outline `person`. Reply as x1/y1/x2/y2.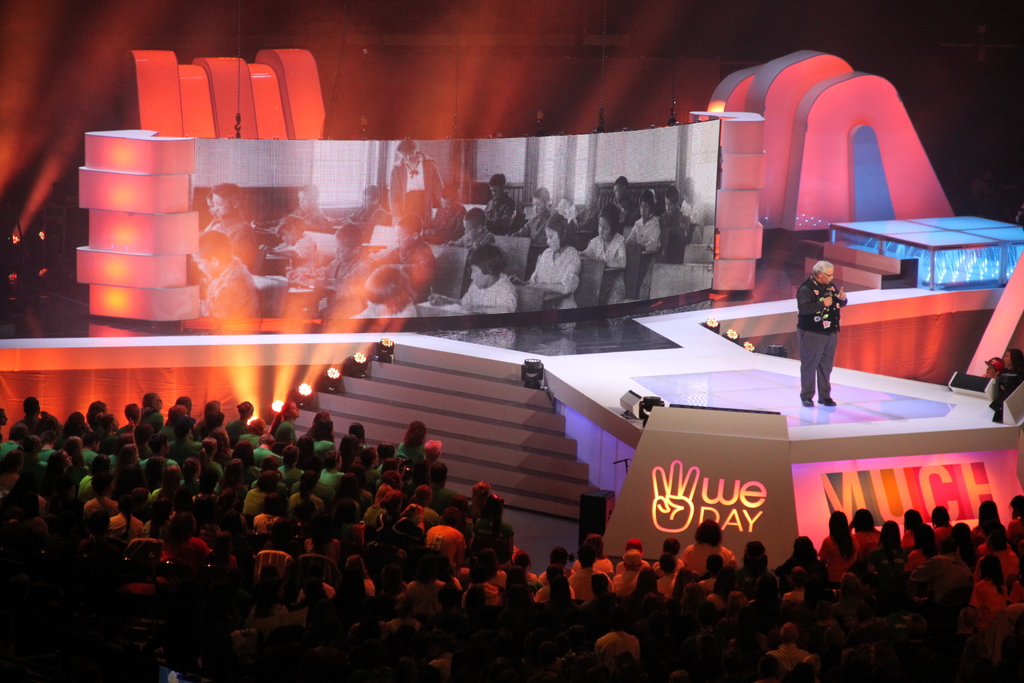
281/441/303/479.
